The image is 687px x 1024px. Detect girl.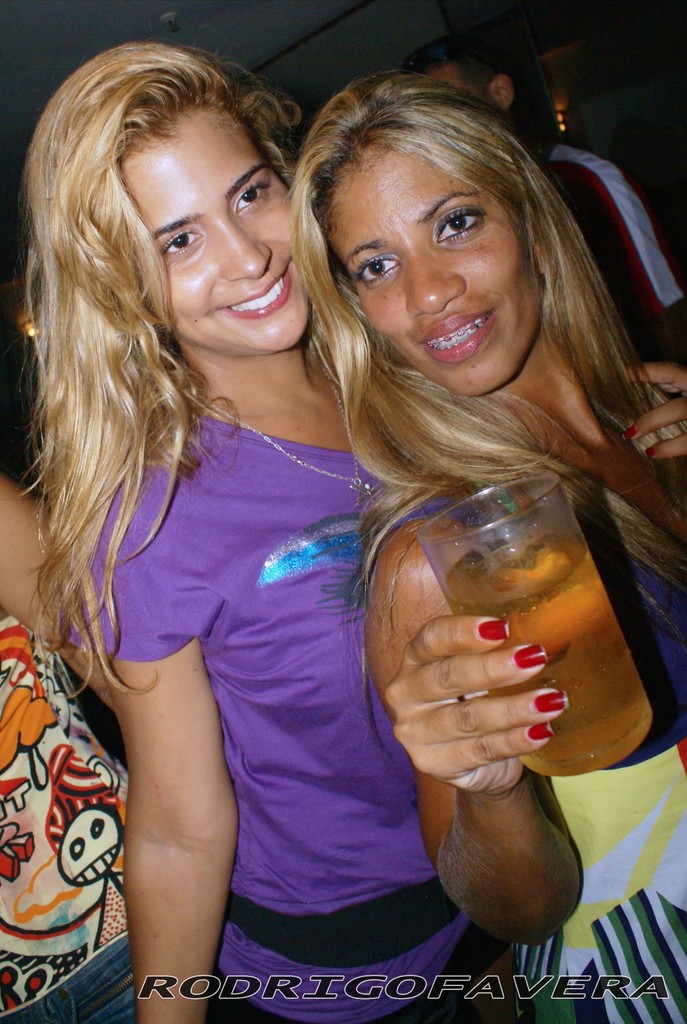
Detection: 7 33 503 1023.
